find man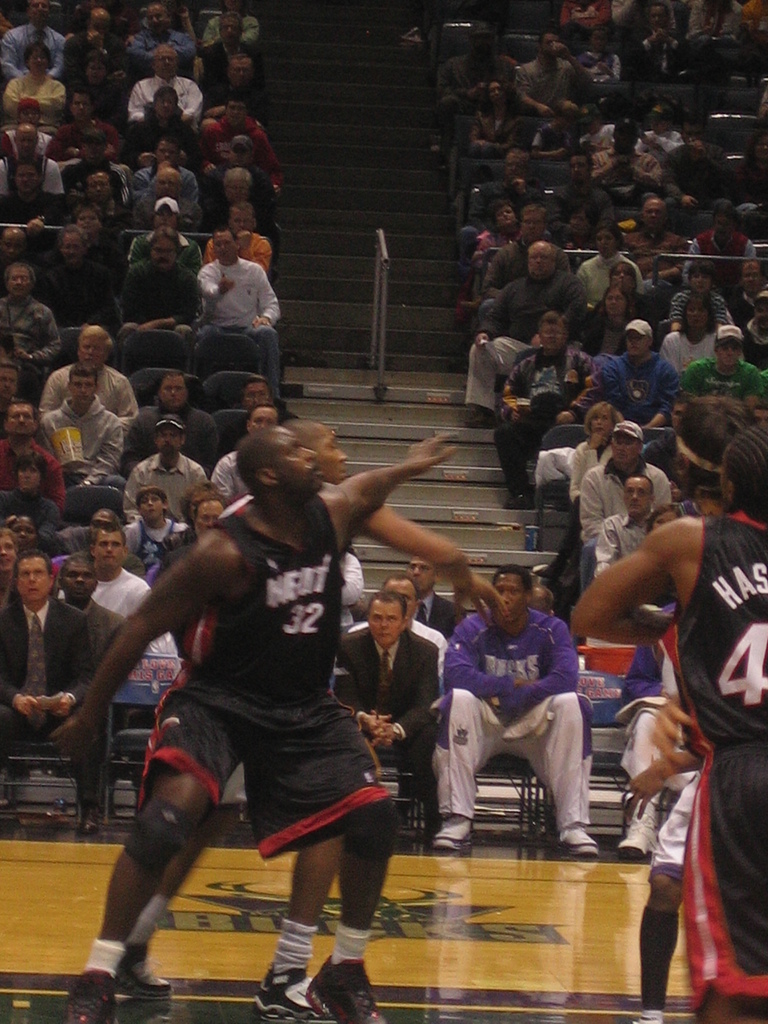
[x1=67, y1=165, x2=129, y2=241]
